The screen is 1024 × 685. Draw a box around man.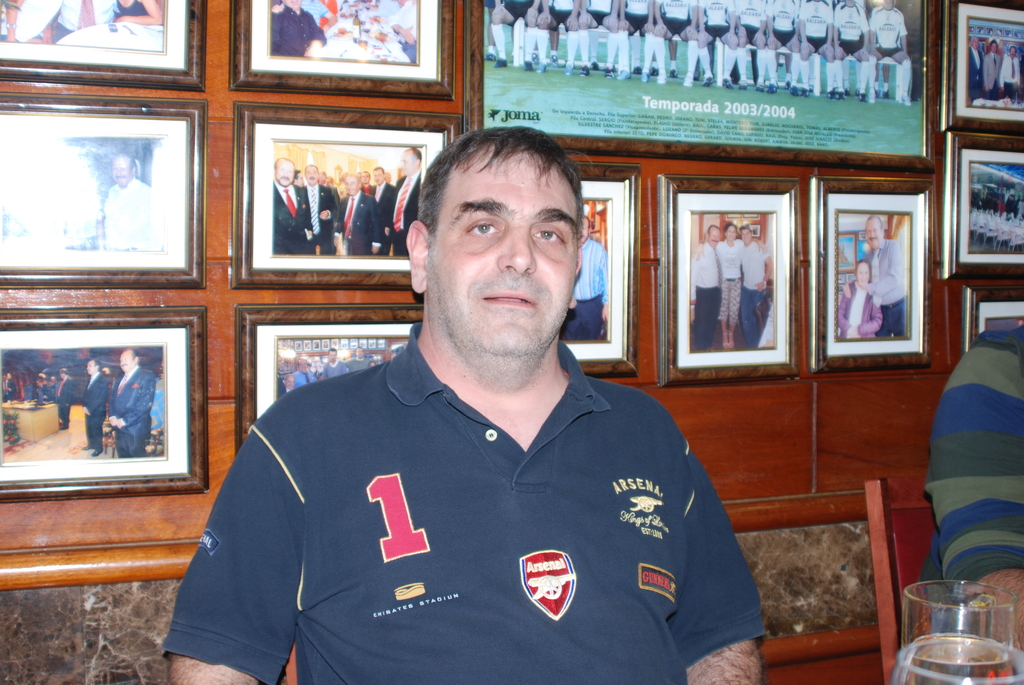
detection(837, 1, 871, 98).
